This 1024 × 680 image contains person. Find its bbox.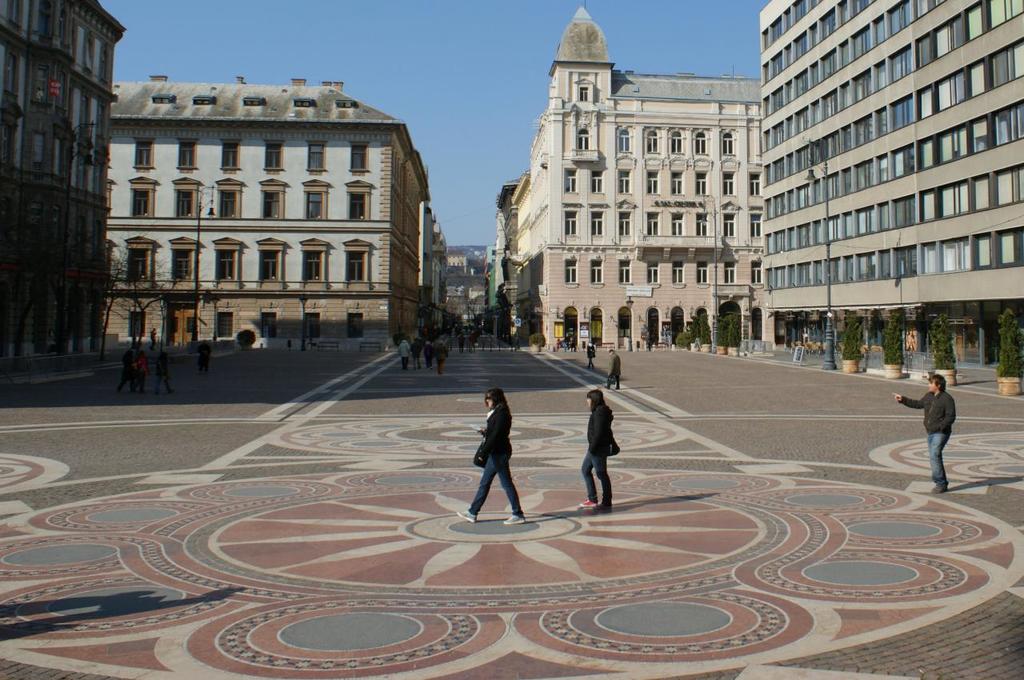
locate(888, 370, 962, 494).
